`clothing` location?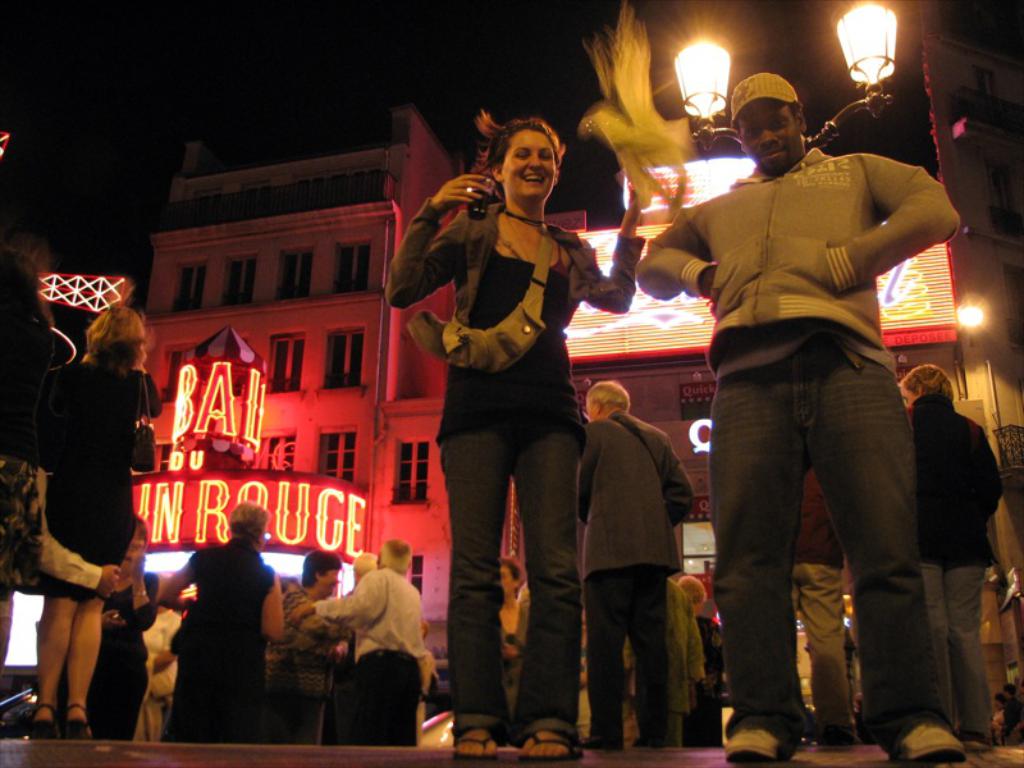
[497,584,520,695]
